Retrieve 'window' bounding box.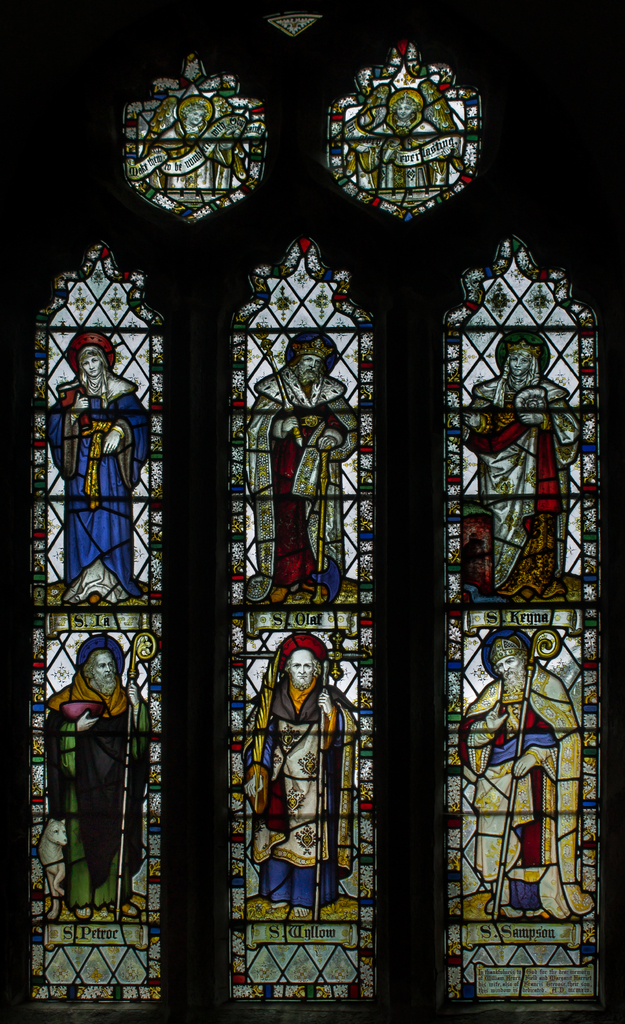
Bounding box: <bbox>326, 40, 484, 223</bbox>.
